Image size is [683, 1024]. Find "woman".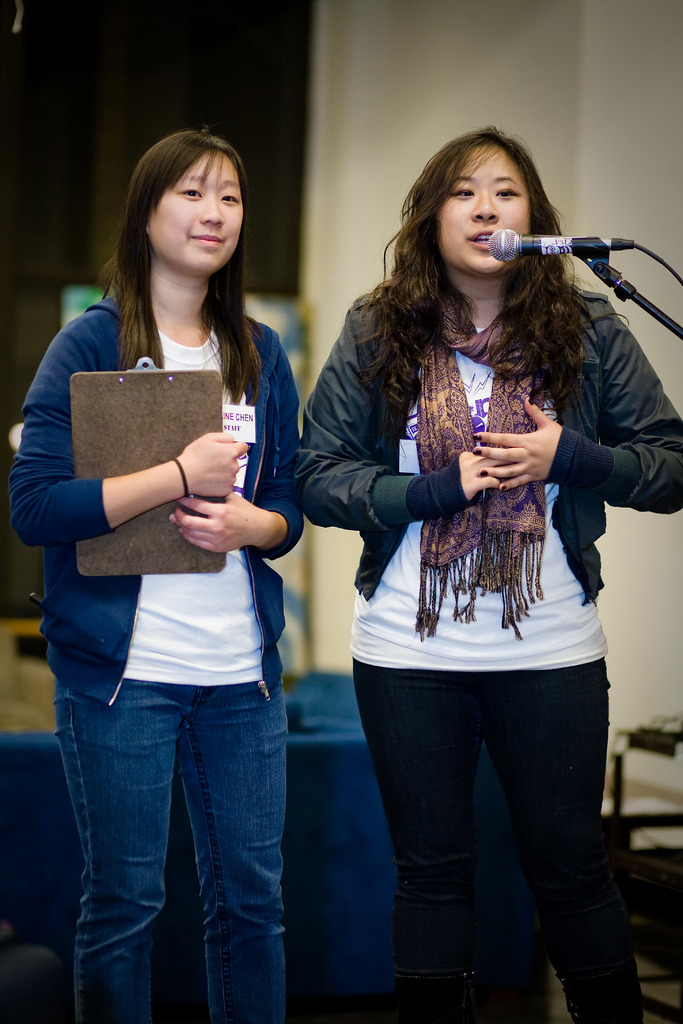
box(3, 129, 315, 1023).
